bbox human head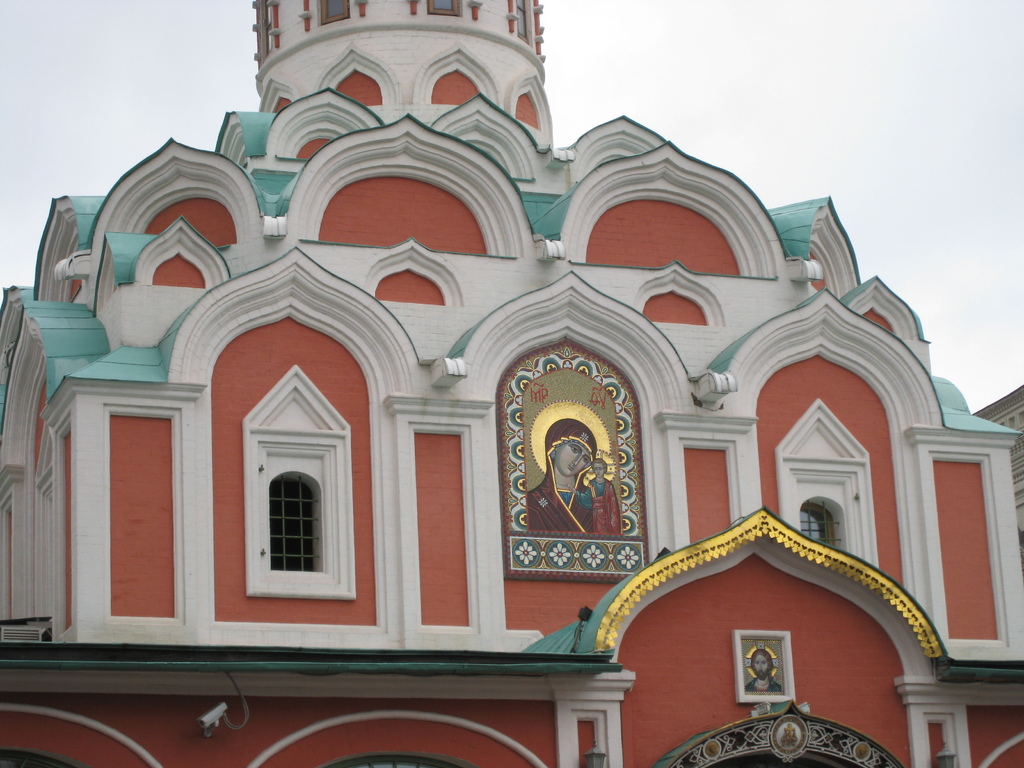
752, 653, 771, 680
